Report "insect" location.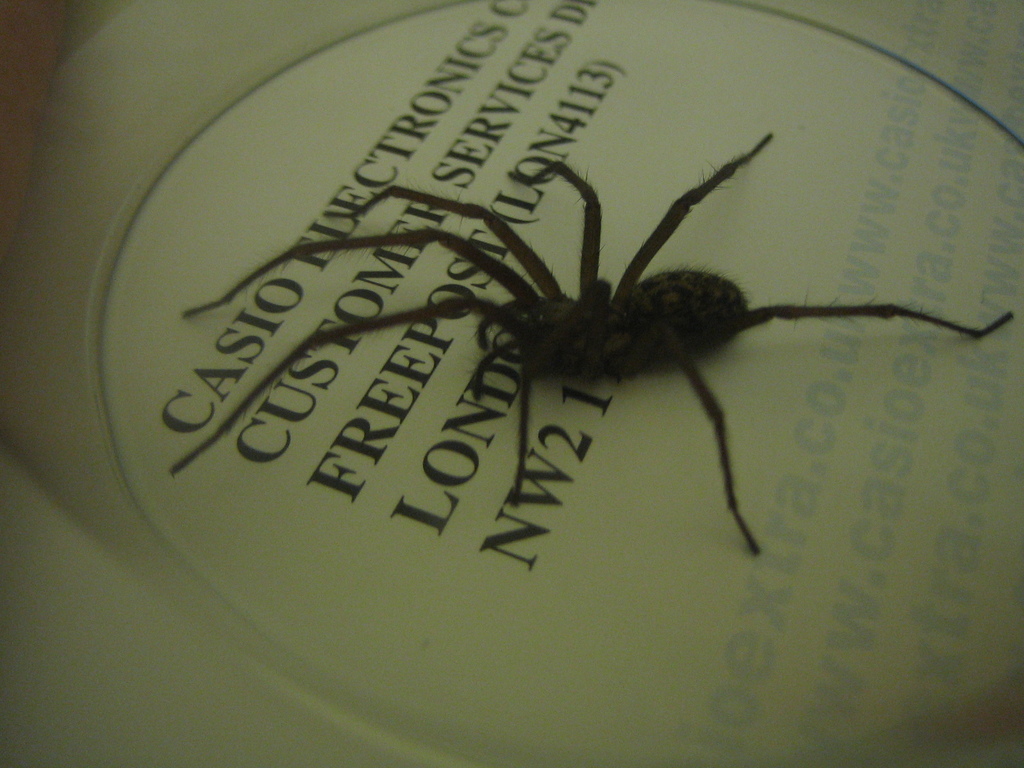
Report: <box>170,129,1017,558</box>.
